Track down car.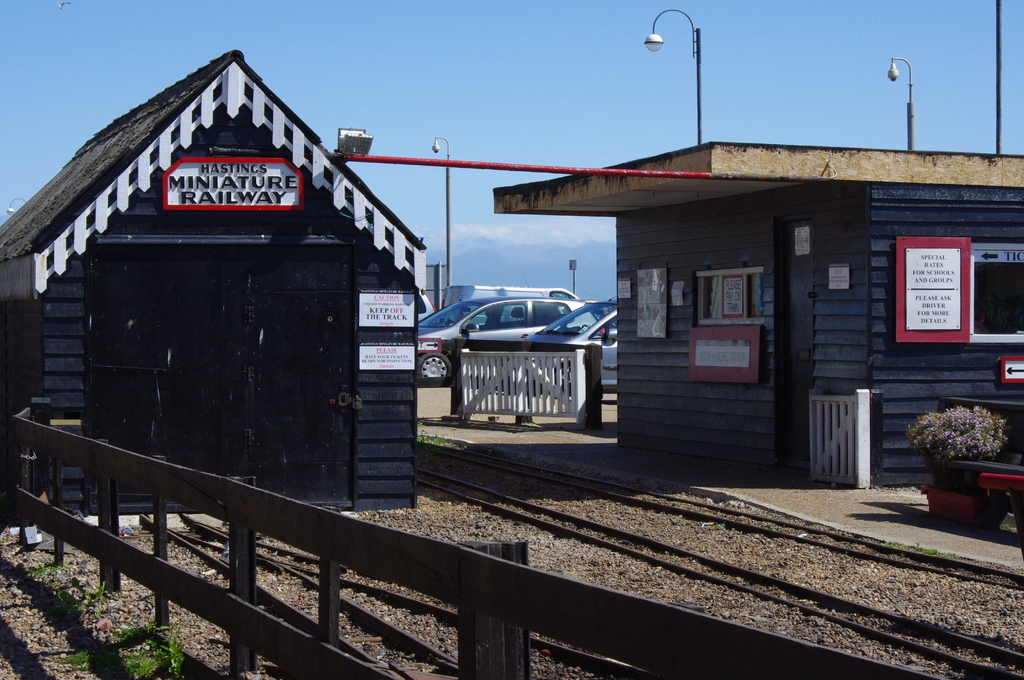
Tracked to left=527, top=299, right=613, bottom=393.
